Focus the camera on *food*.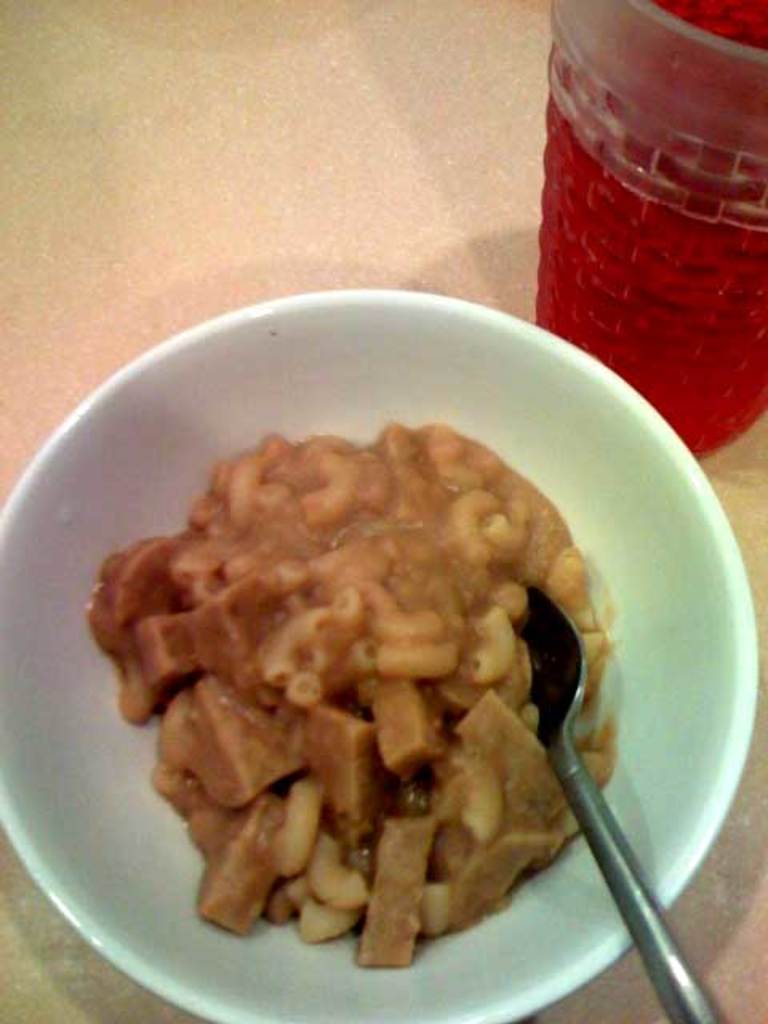
Focus region: 86/422/616/966.
